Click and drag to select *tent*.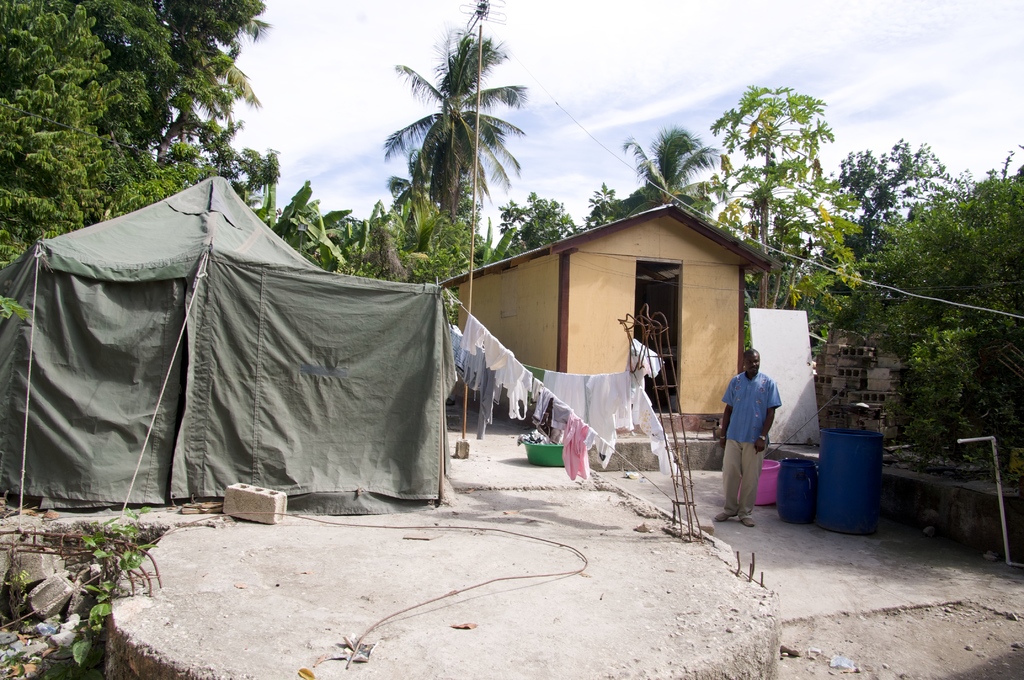
Selection: <bbox>4, 181, 463, 535</bbox>.
